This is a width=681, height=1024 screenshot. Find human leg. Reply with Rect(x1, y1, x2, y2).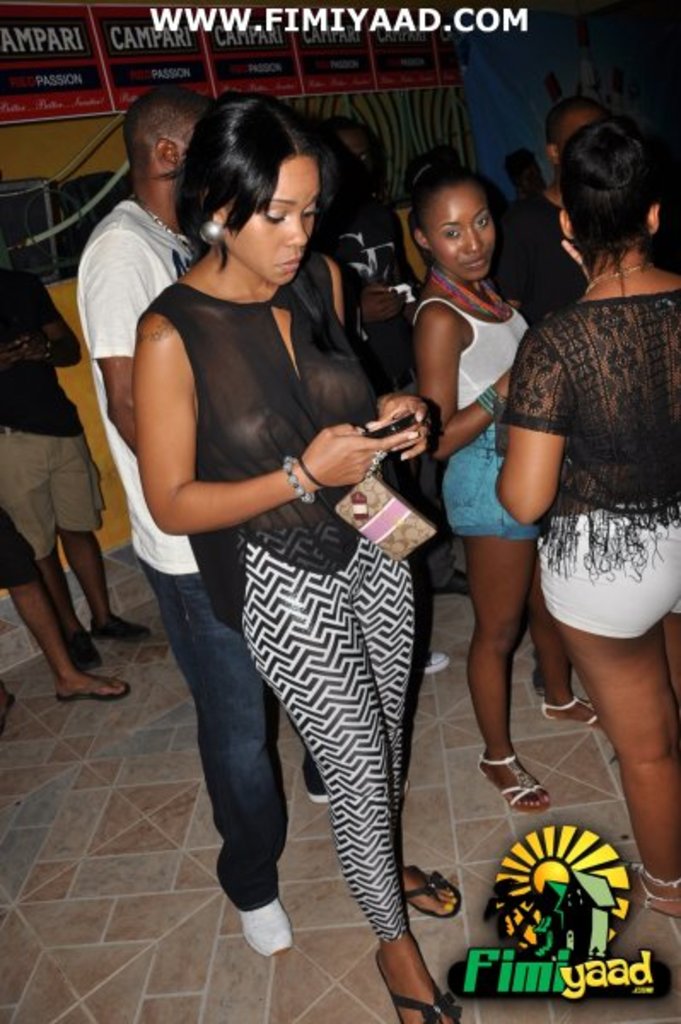
Rect(246, 548, 459, 1022).
